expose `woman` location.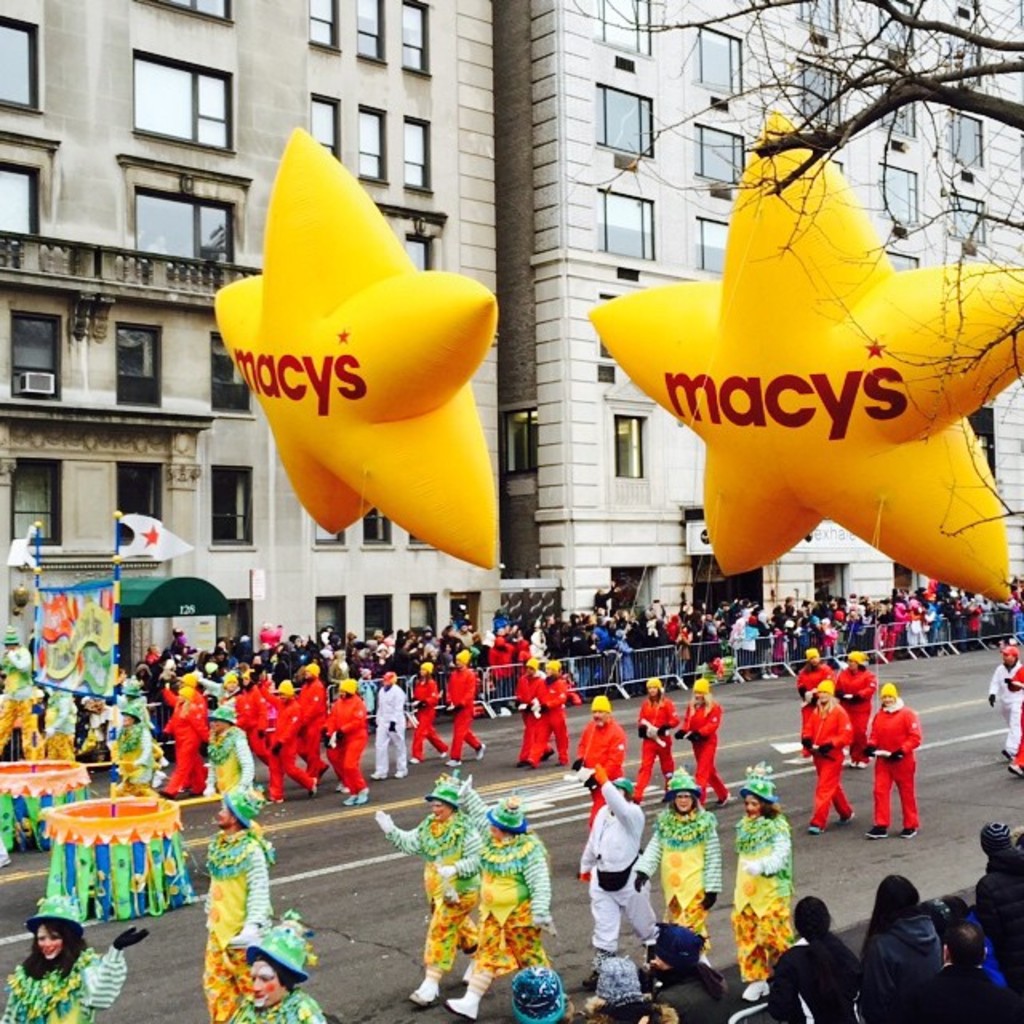
Exposed at crop(773, 896, 861, 1022).
